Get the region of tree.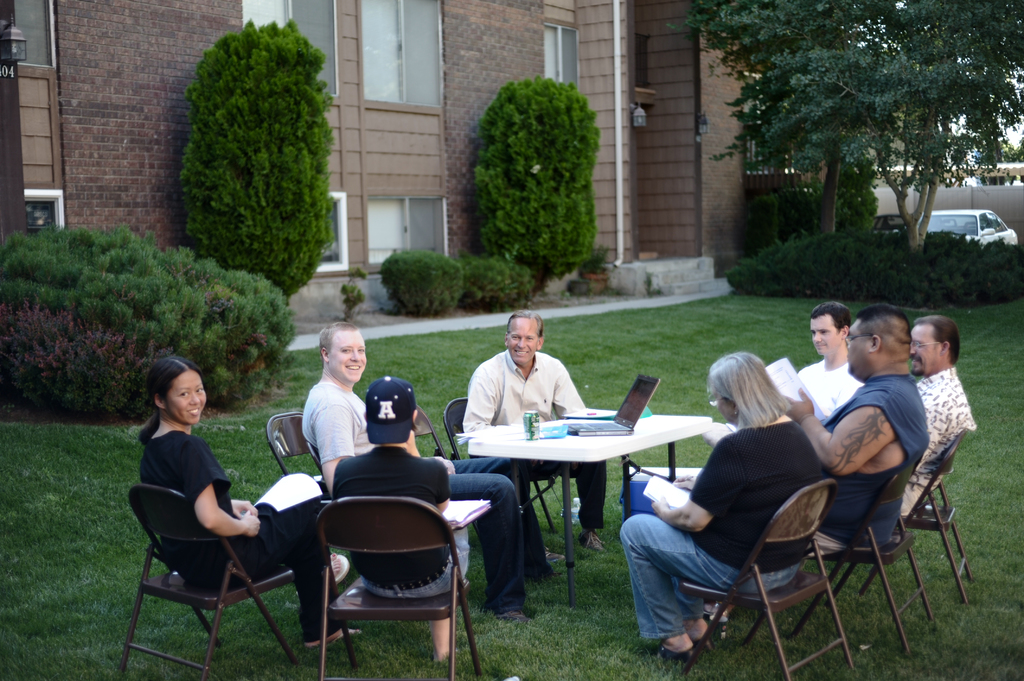
bbox(471, 76, 596, 294).
